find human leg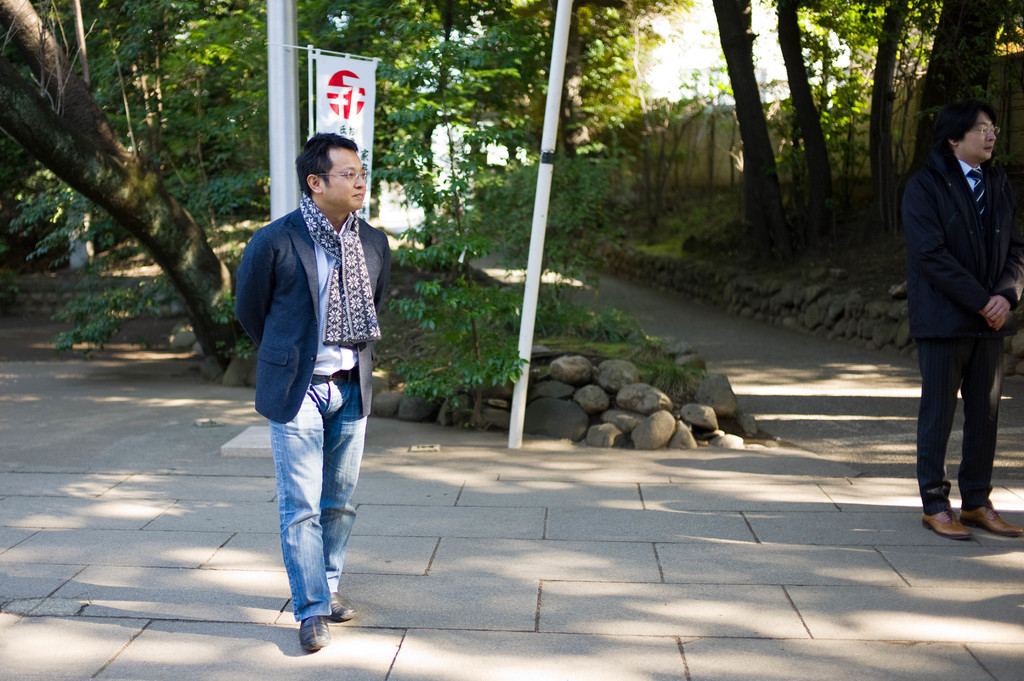
(left=955, top=319, right=1006, bottom=533)
